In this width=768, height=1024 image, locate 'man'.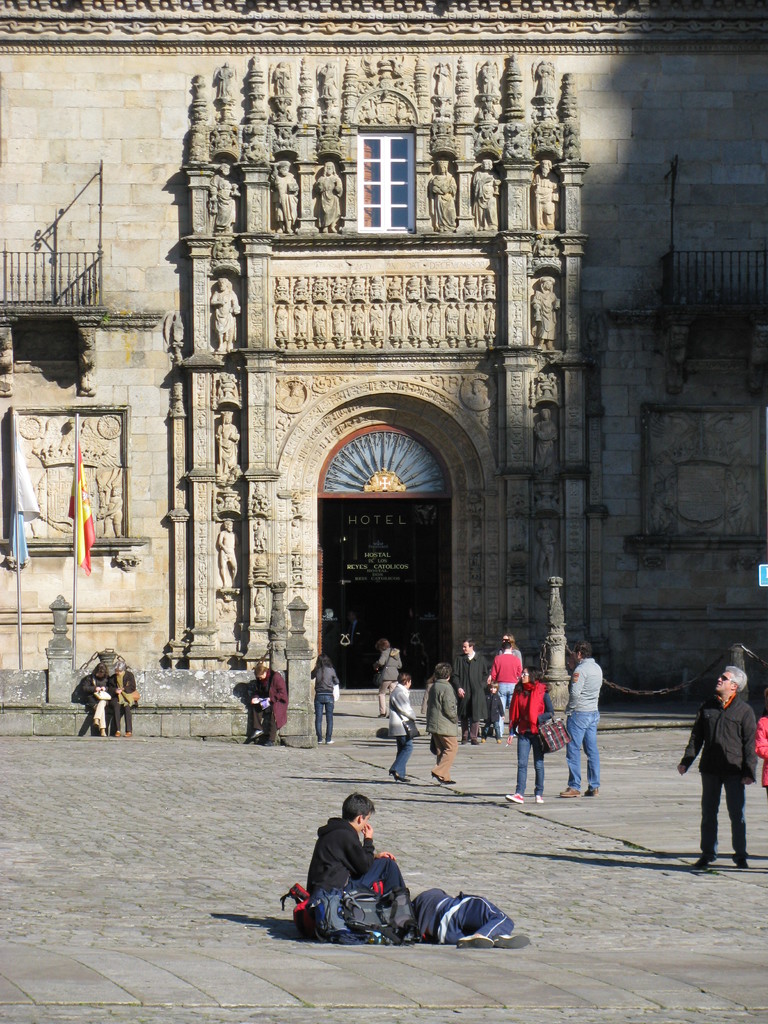
Bounding box: bbox=(481, 299, 497, 334).
